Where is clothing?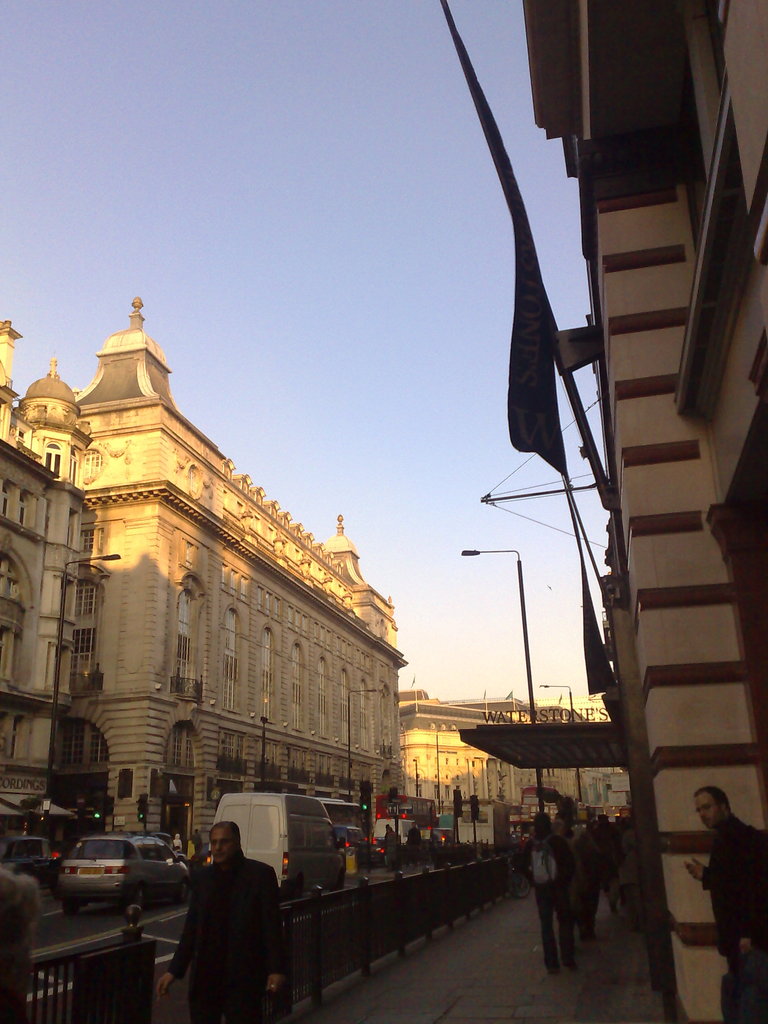
select_region(166, 828, 284, 1011).
